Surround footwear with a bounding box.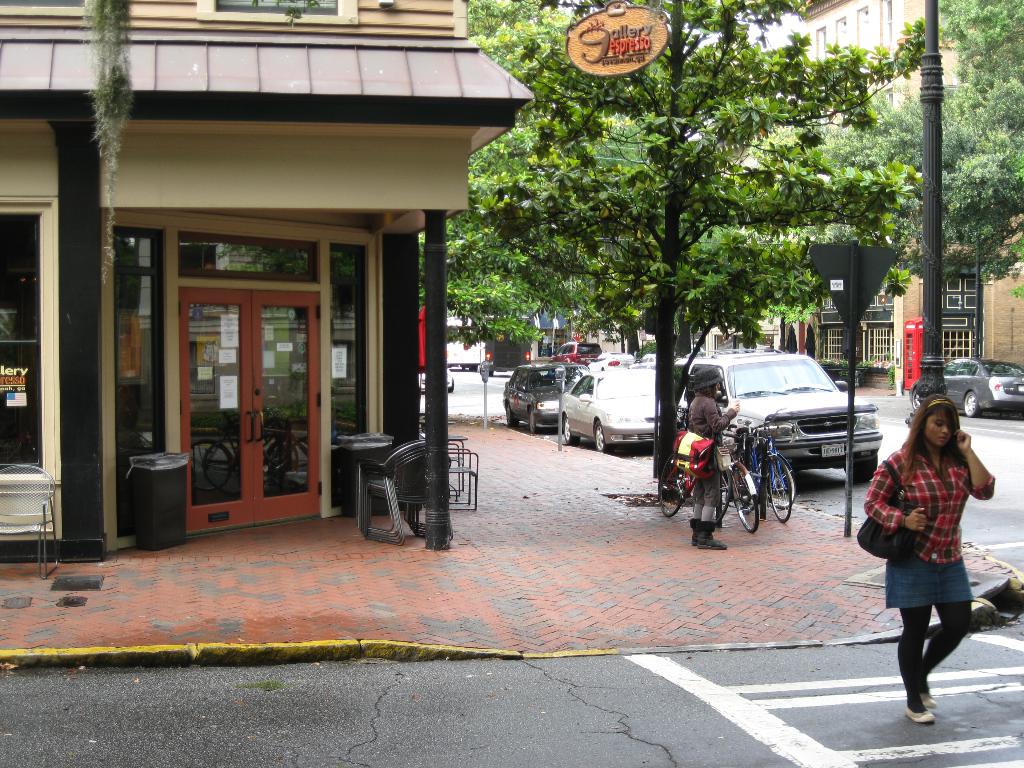
{"x1": 905, "y1": 704, "x2": 937, "y2": 721}.
